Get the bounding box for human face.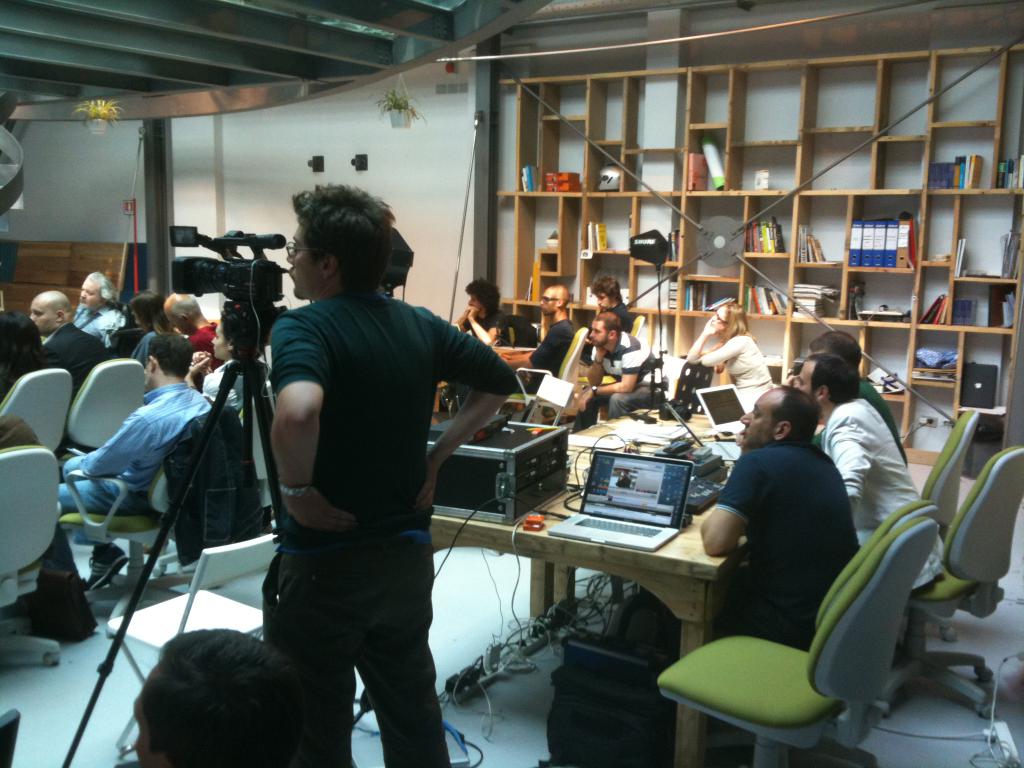
crop(738, 390, 776, 445).
